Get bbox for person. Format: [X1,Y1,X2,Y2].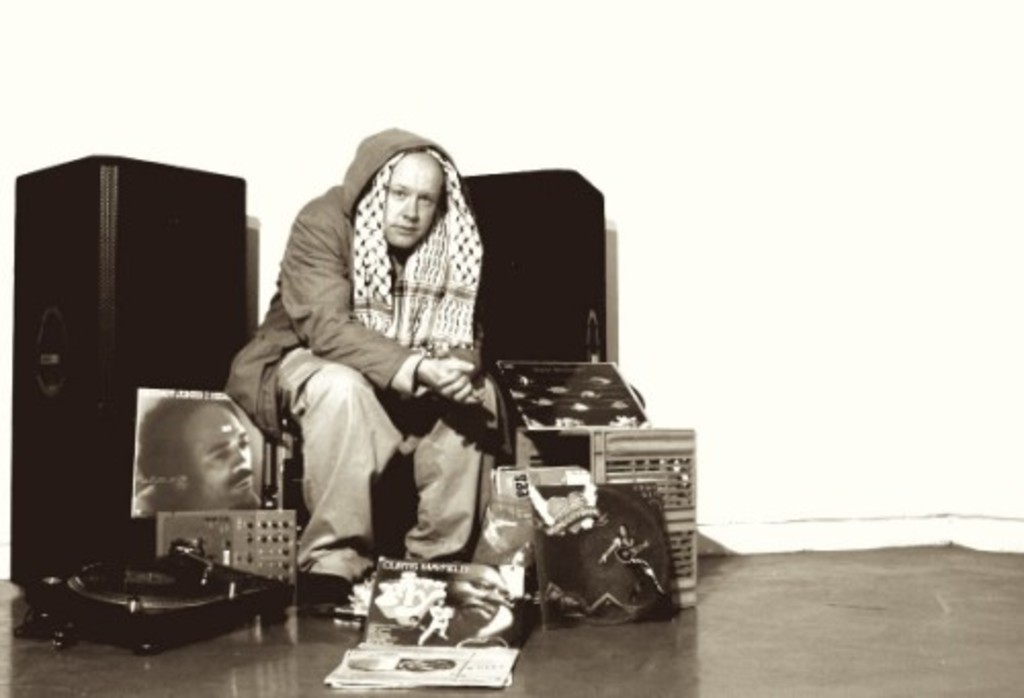
[227,127,496,620].
